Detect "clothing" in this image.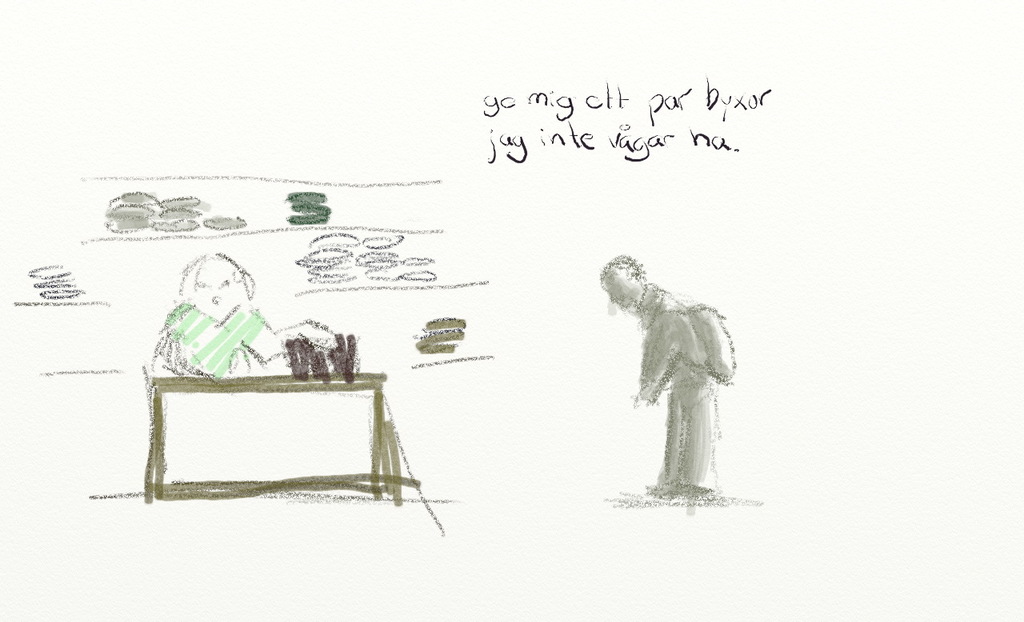
Detection: box(148, 274, 270, 388).
